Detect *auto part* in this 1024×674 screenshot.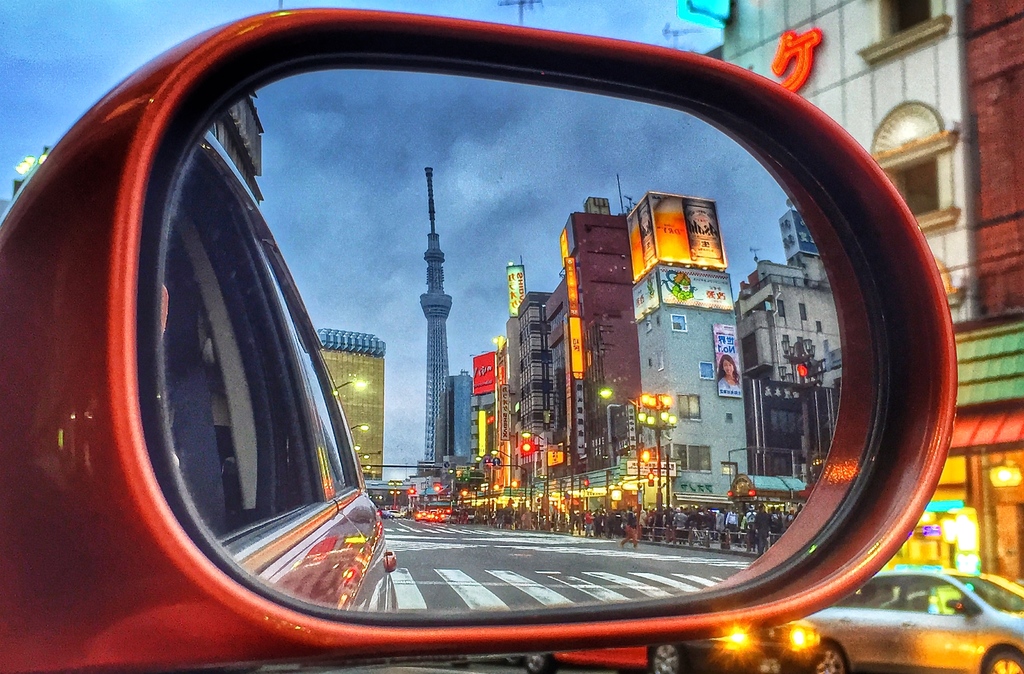
Detection: <region>9, 0, 956, 673</region>.
